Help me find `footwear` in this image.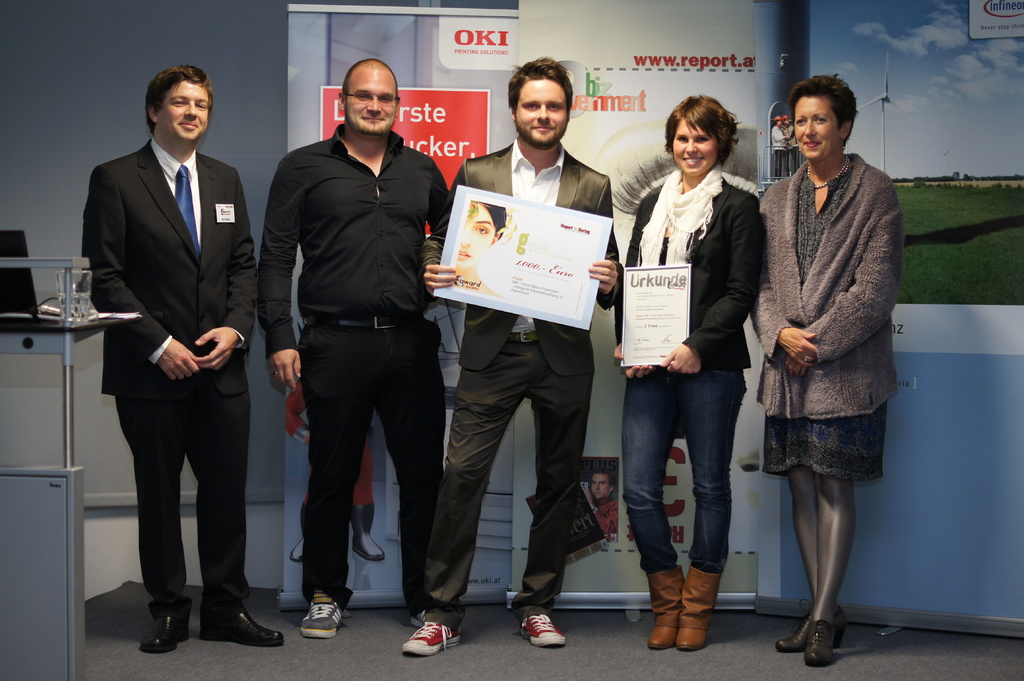
Found it: region(520, 614, 572, 650).
